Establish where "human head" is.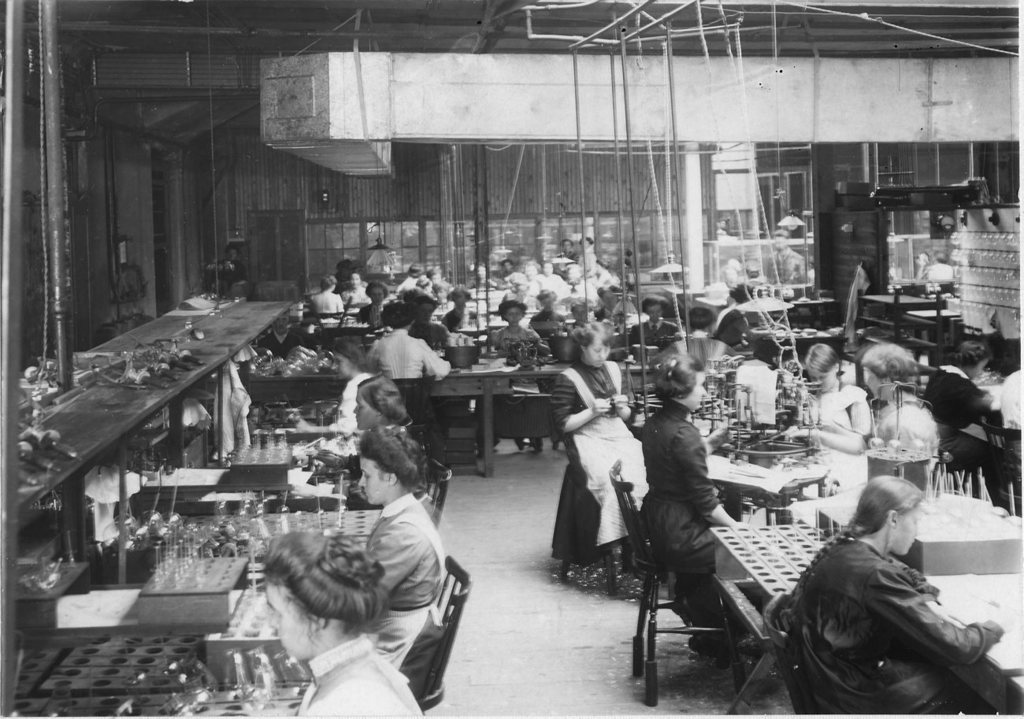
Established at x1=864, y1=491, x2=945, y2=567.
